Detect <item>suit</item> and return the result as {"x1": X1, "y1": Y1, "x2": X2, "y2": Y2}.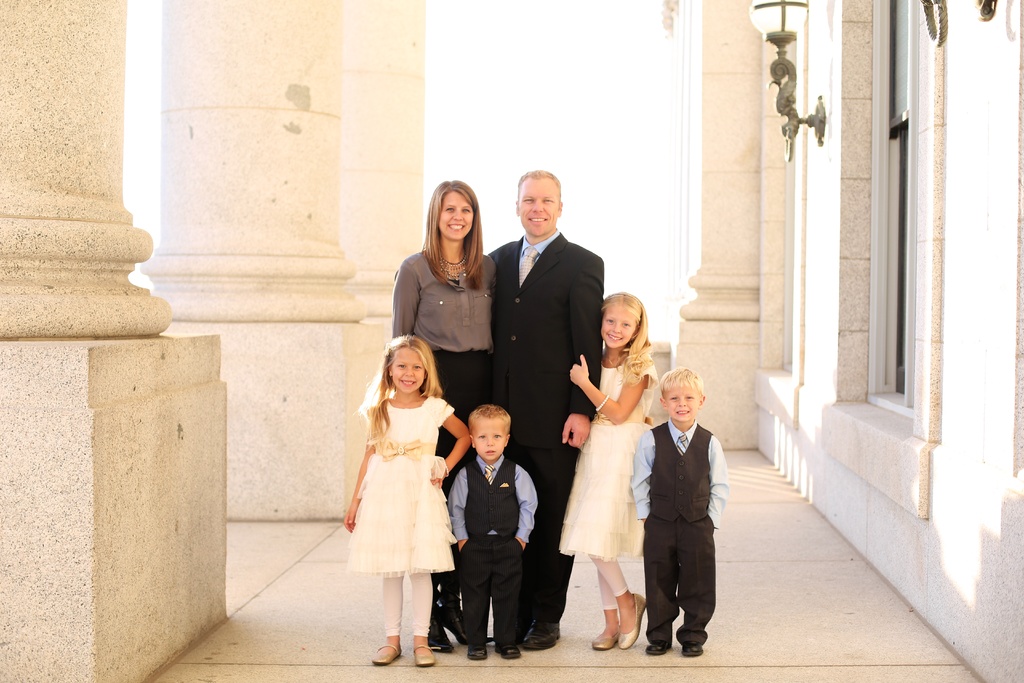
{"x1": 479, "y1": 227, "x2": 601, "y2": 623}.
